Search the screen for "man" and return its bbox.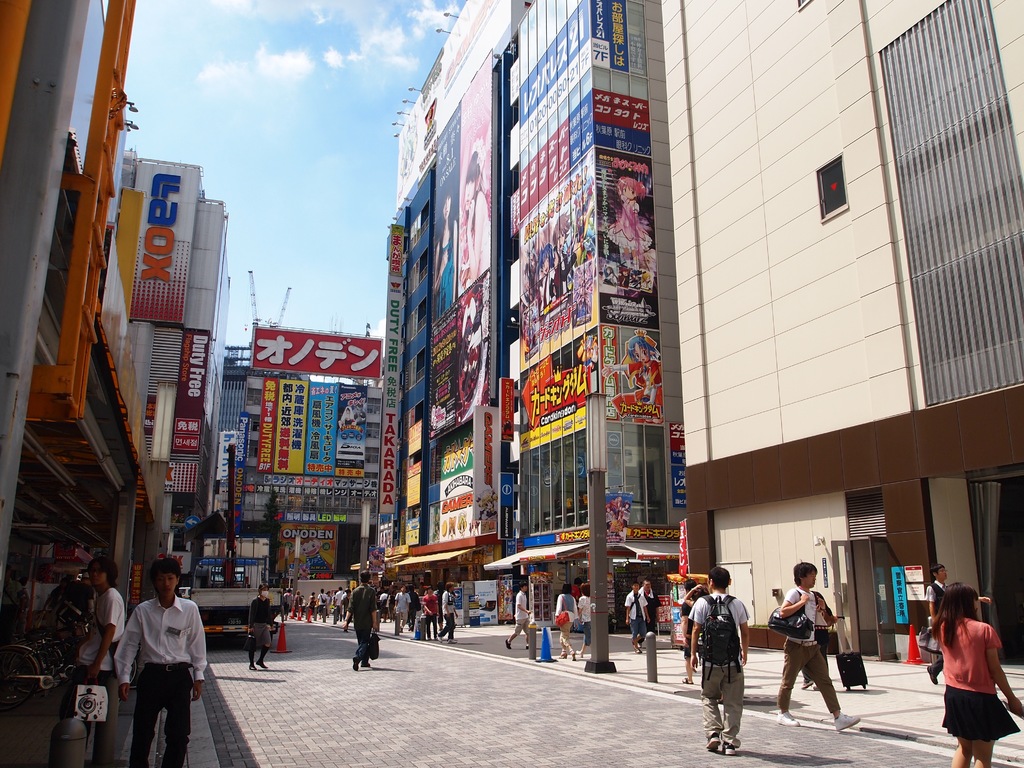
Found: [307,591,316,615].
